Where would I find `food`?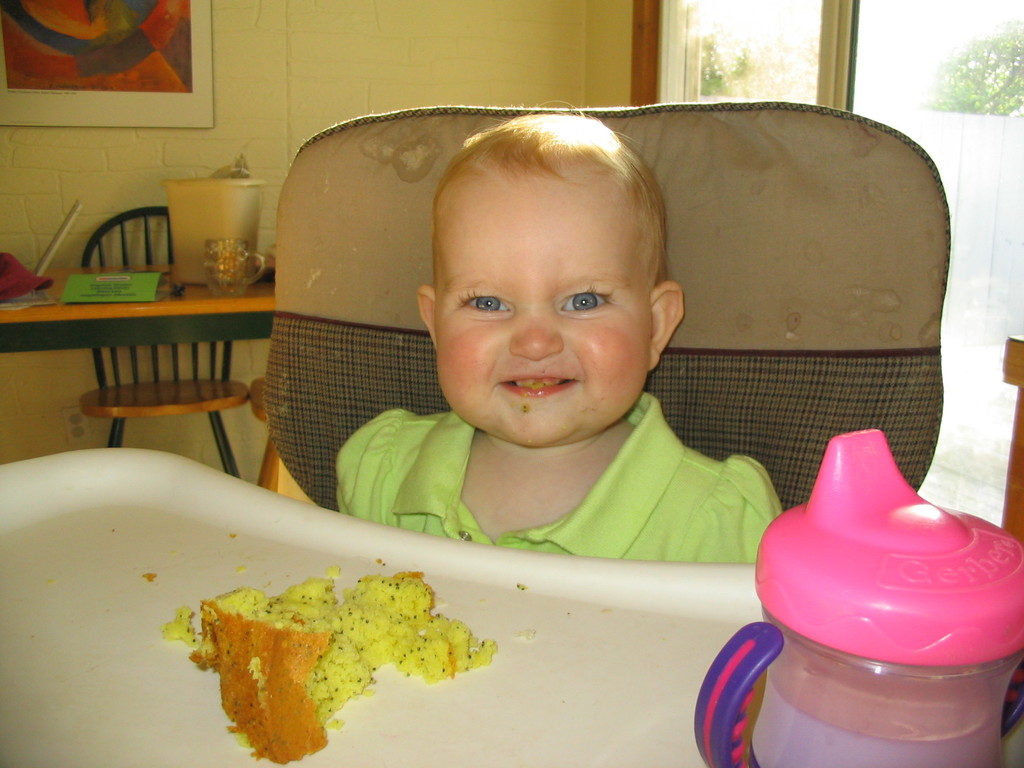
At rect(143, 573, 157, 582).
